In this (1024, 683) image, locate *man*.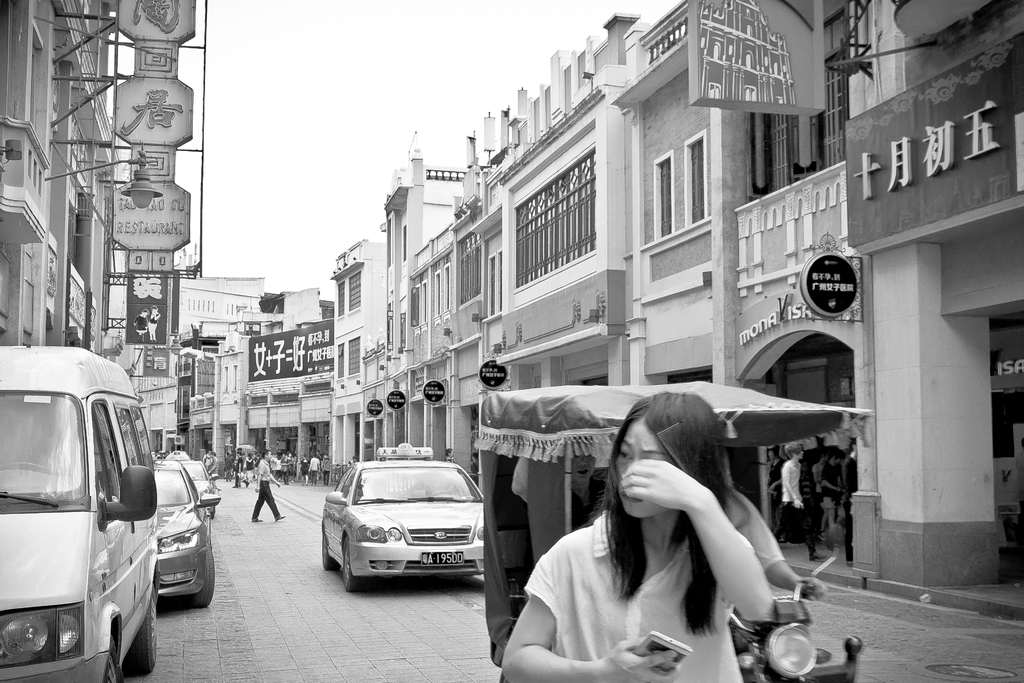
Bounding box: crop(777, 438, 808, 522).
